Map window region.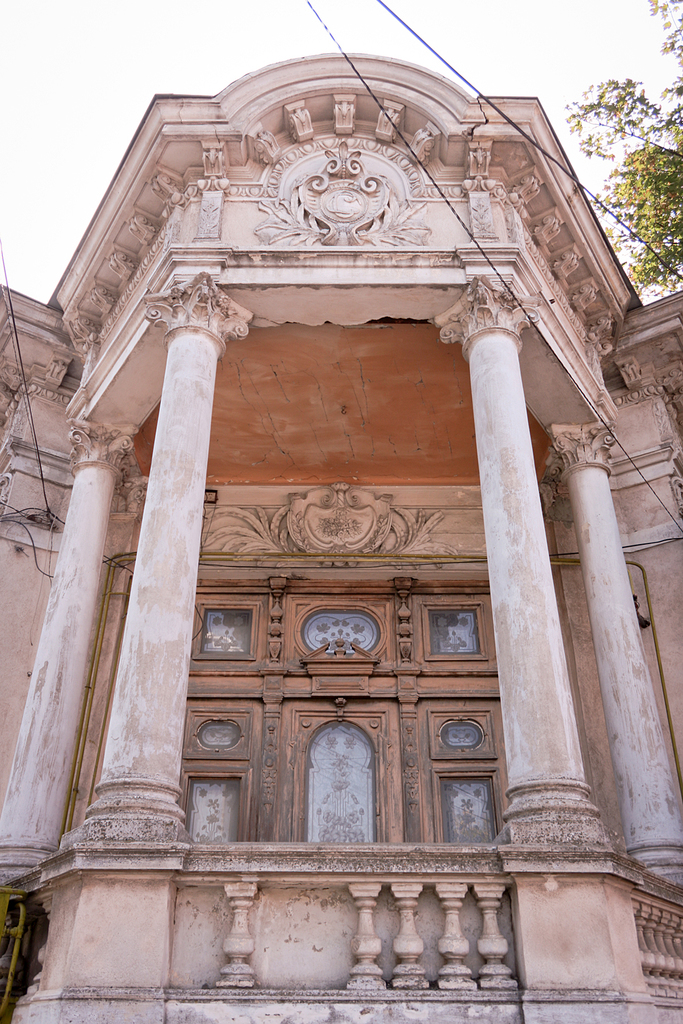
Mapped to [x1=197, y1=606, x2=255, y2=659].
